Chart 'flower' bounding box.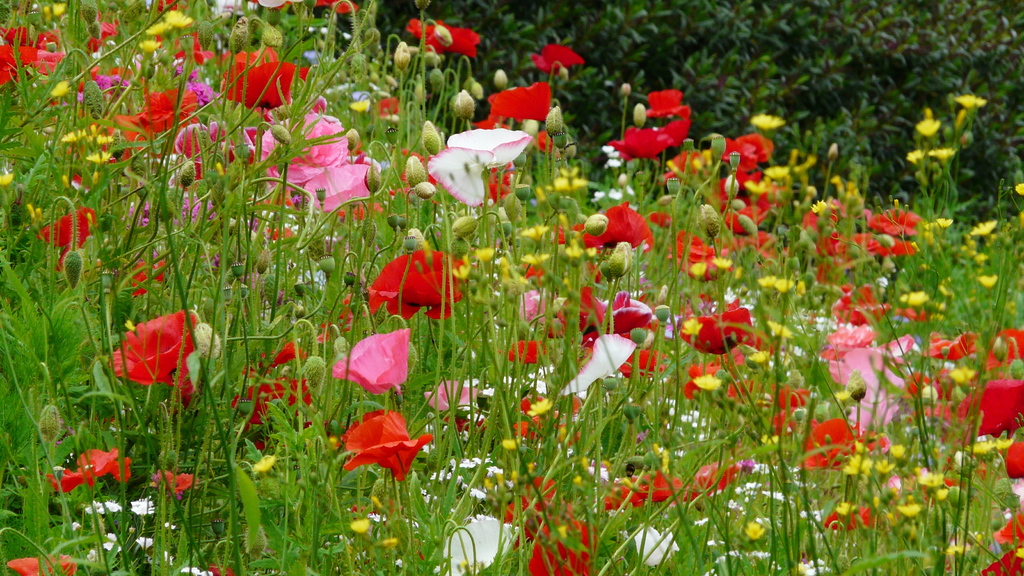
Charted: <box>676,303,749,356</box>.
